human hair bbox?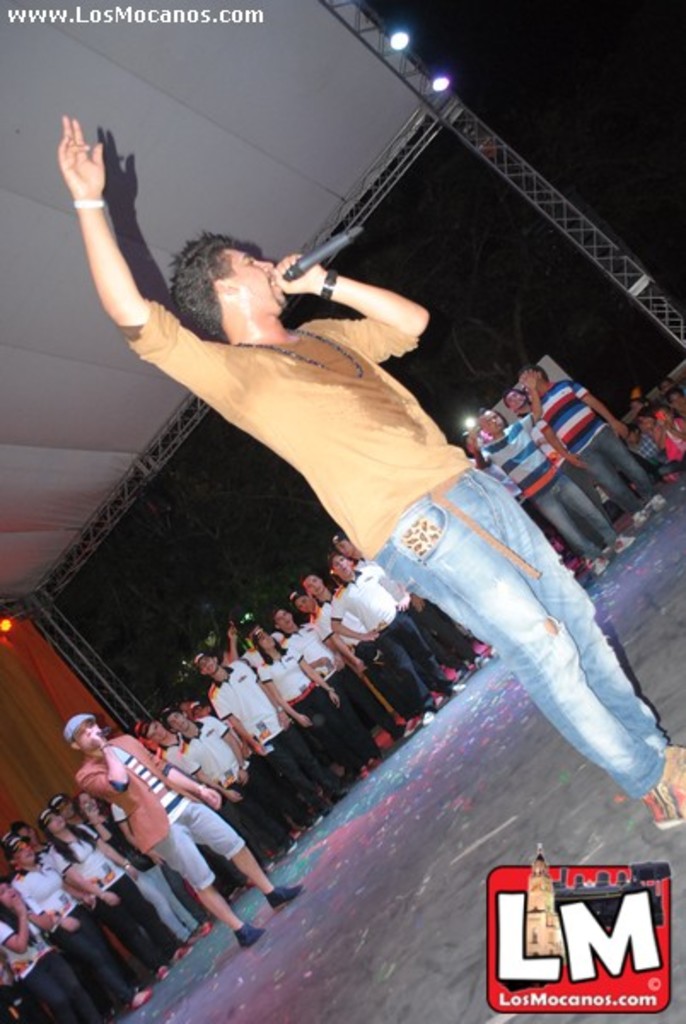
left=503, top=386, right=532, bottom=413
